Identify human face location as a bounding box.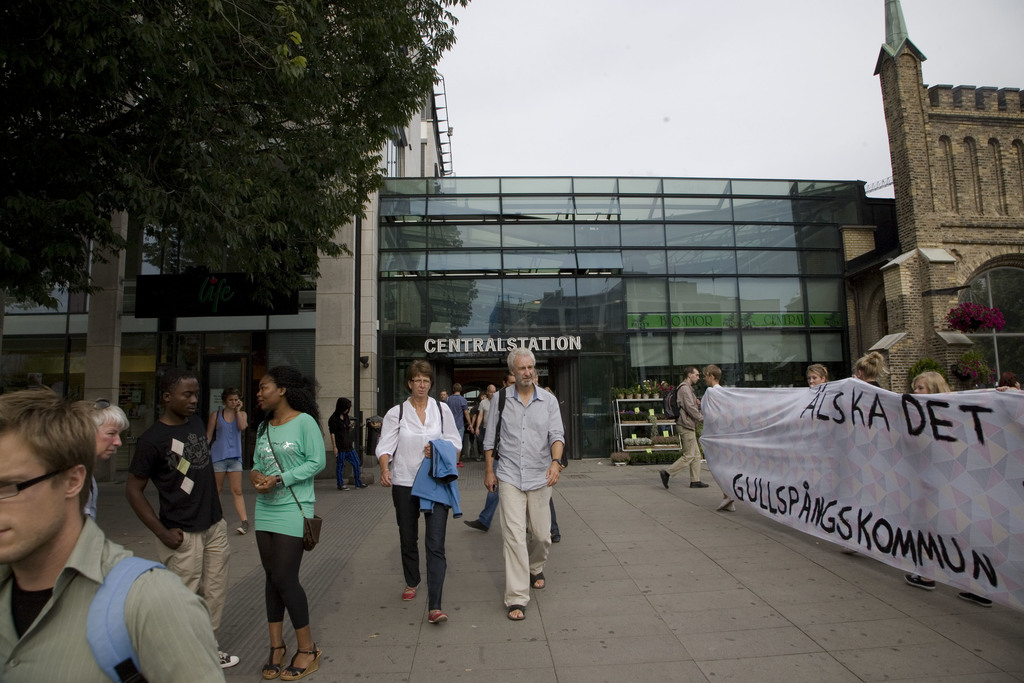
[909, 379, 929, 399].
